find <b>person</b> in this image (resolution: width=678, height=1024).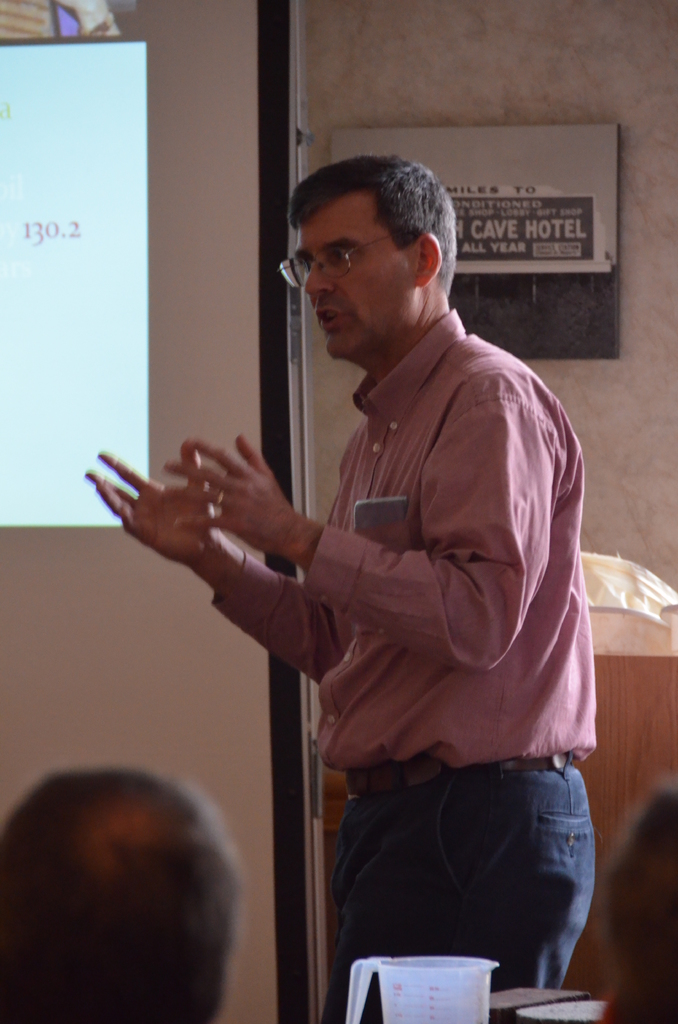
0, 765, 239, 1023.
